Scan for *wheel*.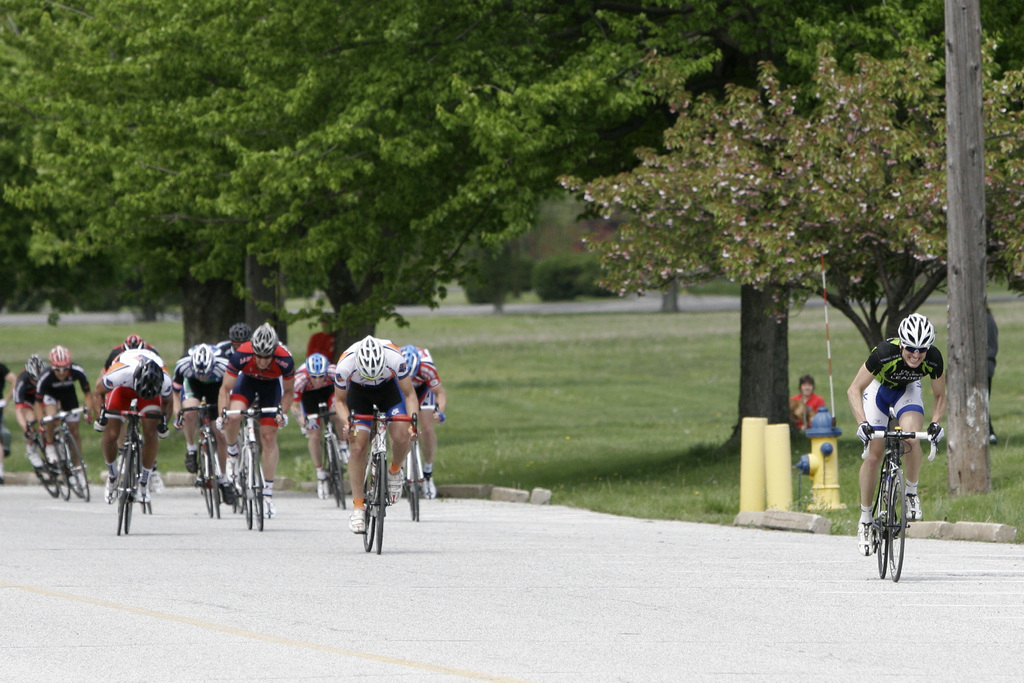
Scan result: 205, 442, 213, 517.
